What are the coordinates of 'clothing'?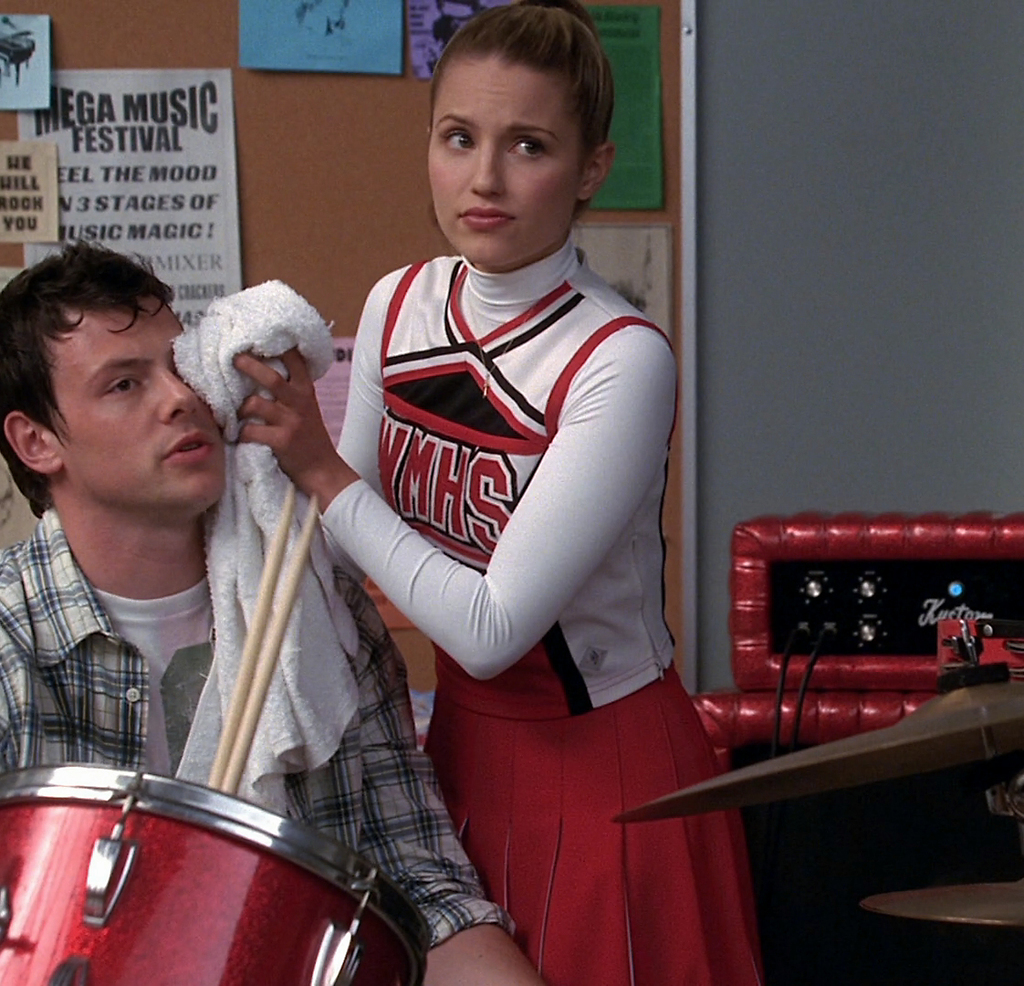
[0, 504, 518, 956].
